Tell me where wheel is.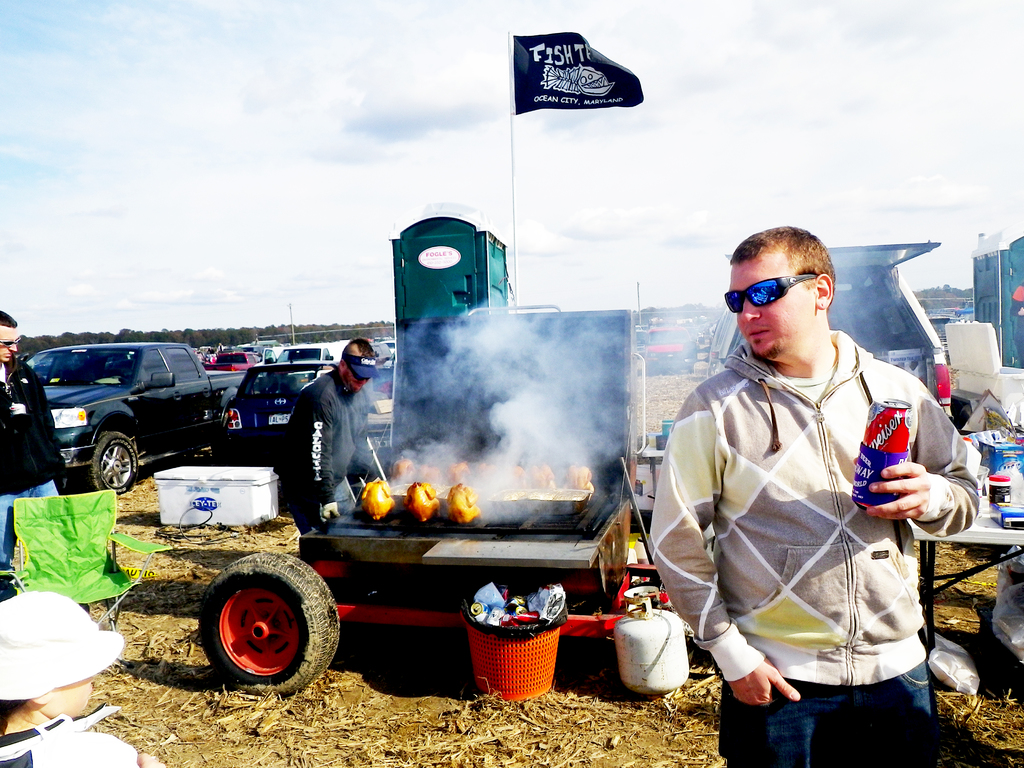
wheel is at <region>953, 404, 973, 429</region>.
